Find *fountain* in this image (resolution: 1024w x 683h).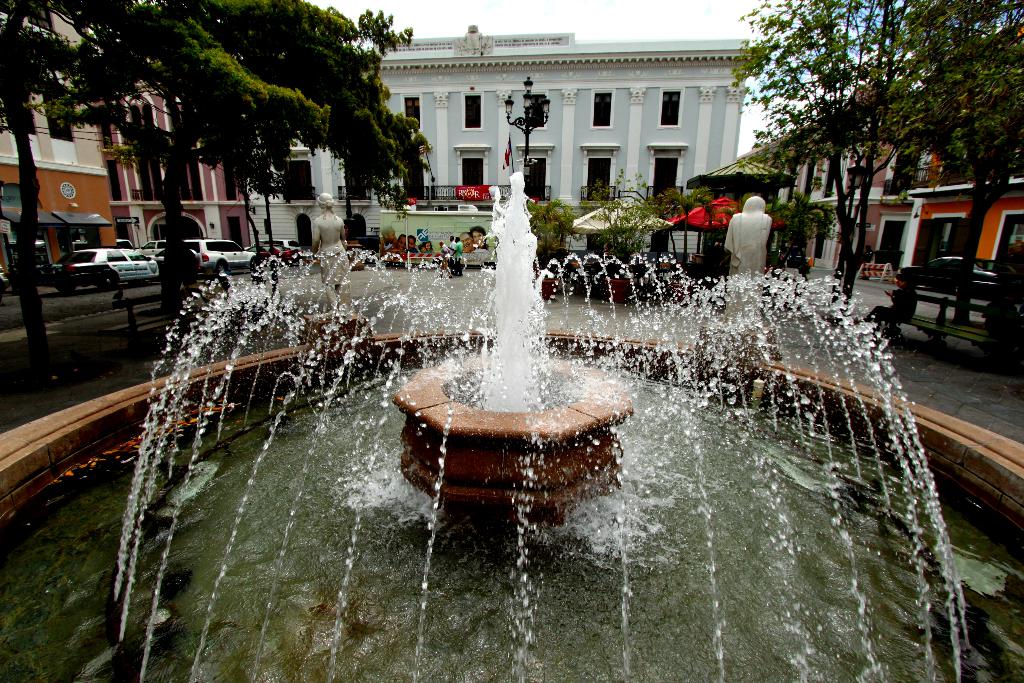
<region>114, 83, 936, 637</region>.
